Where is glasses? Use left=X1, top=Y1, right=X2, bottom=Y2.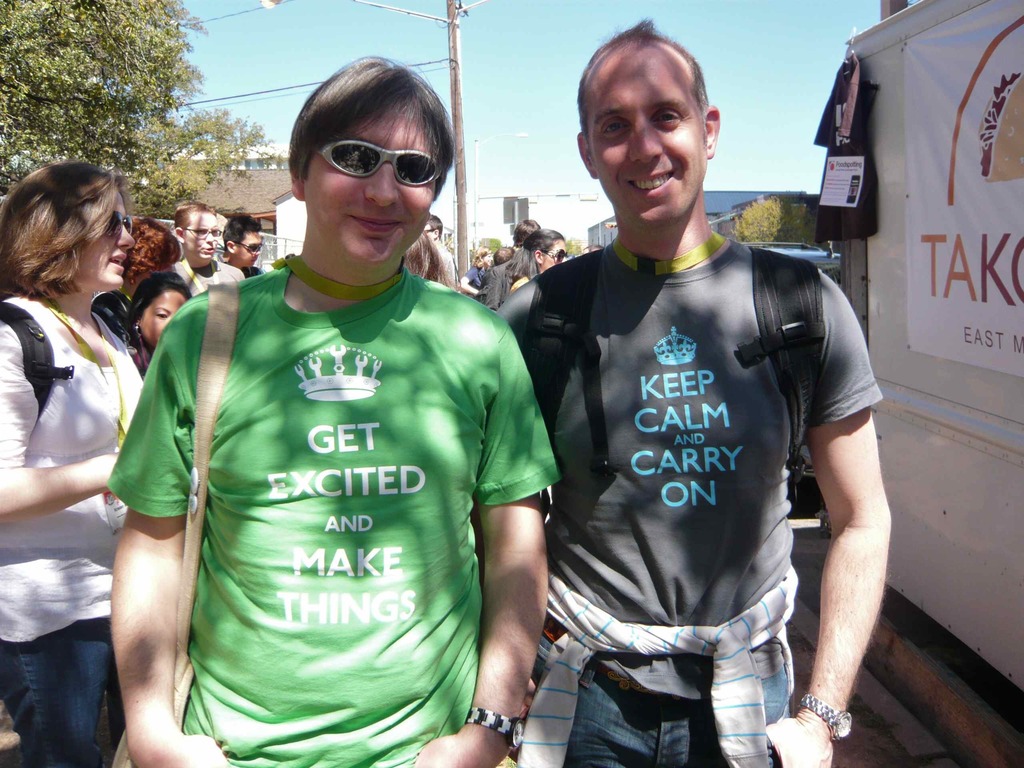
left=543, top=248, right=575, bottom=269.
